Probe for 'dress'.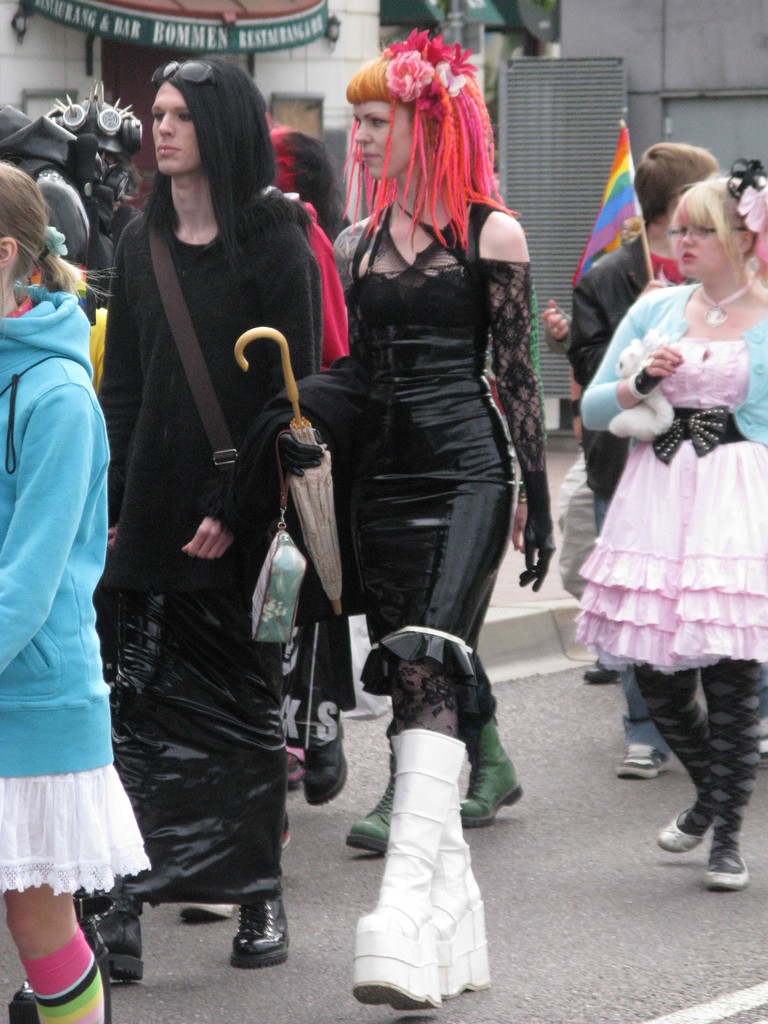
Probe result: pyautogui.locateOnScreen(581, 287, 767, 690).
